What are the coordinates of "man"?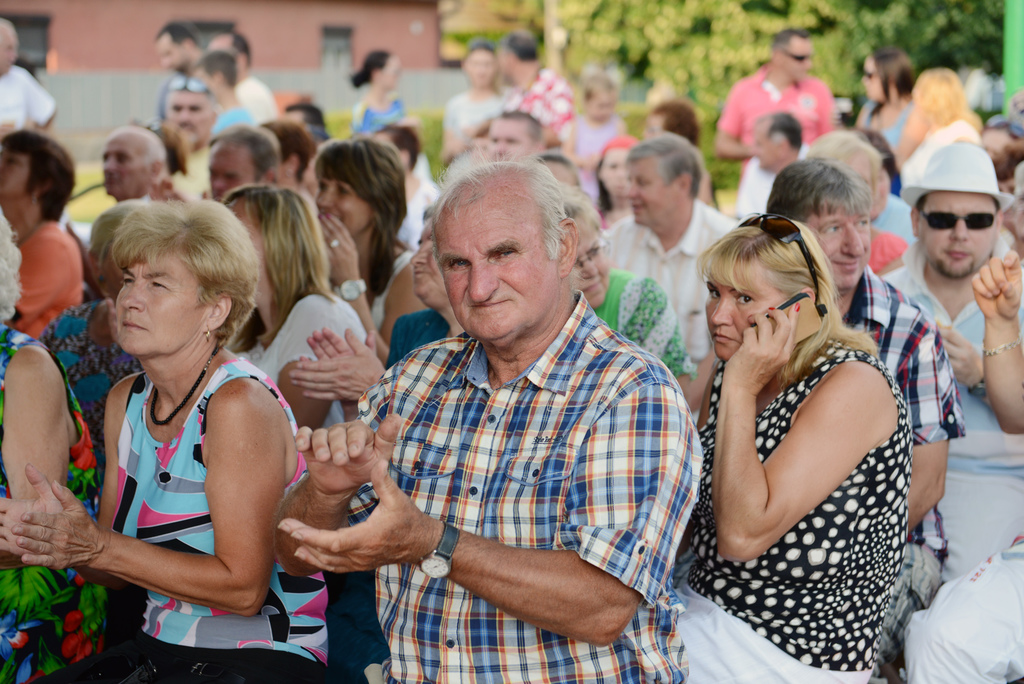
bbox=(0, 14, 64, 141).
